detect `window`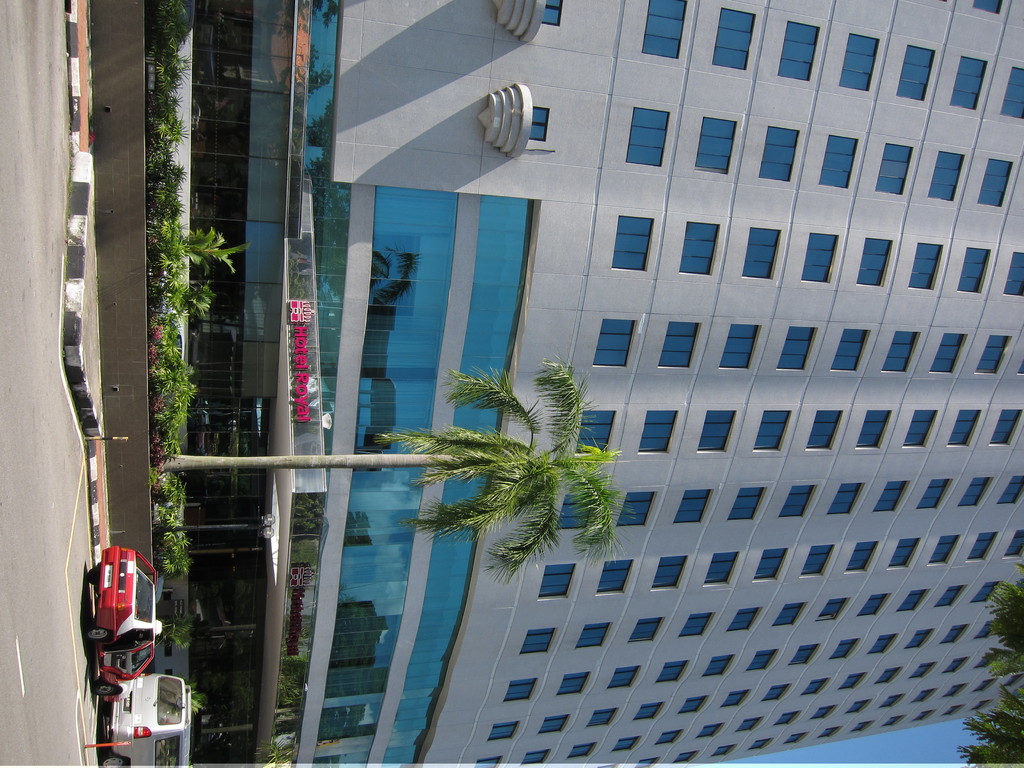
bbox=[739, 219, 783, 287]
